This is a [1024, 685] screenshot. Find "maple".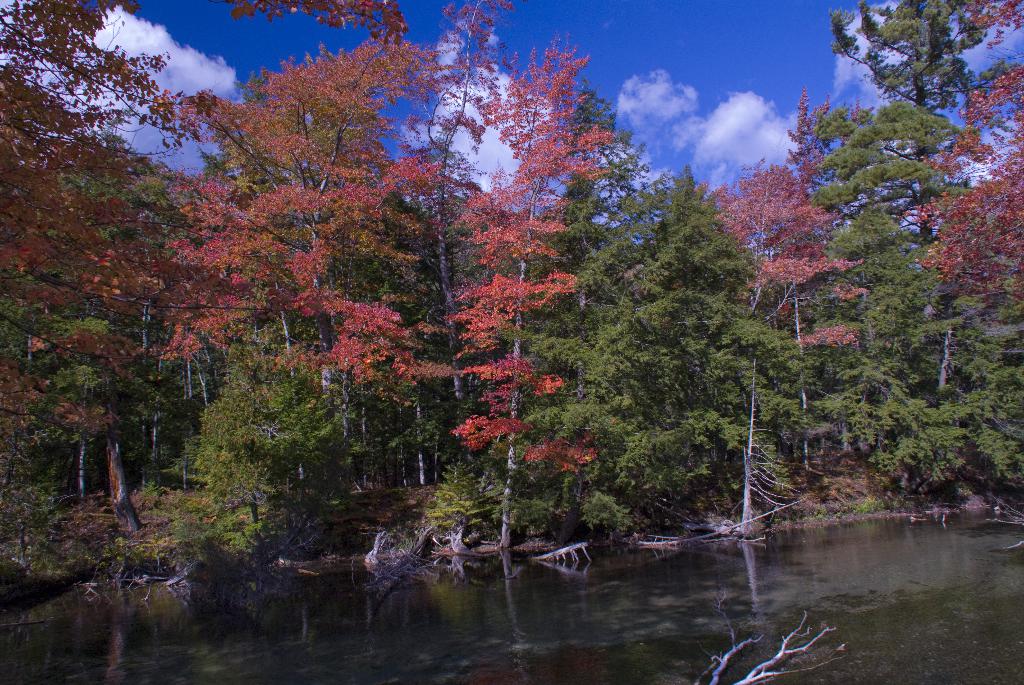
Bounding box: BBox(134, 34, 462, 390).
